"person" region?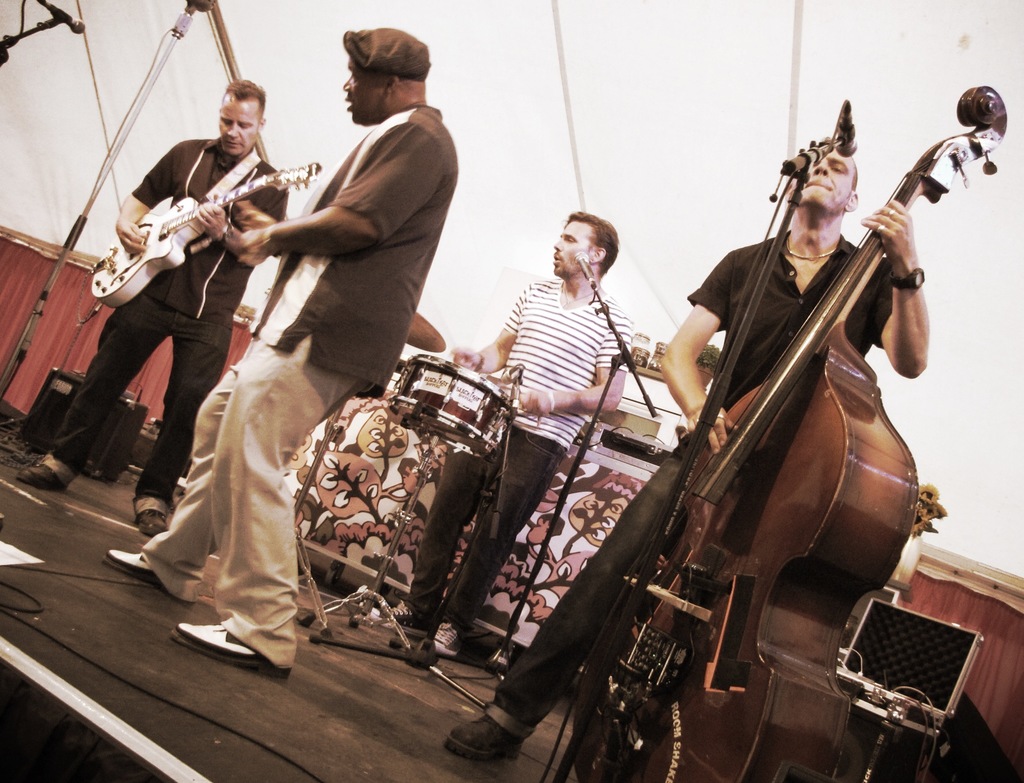
box(367, 205, 638, 658)
